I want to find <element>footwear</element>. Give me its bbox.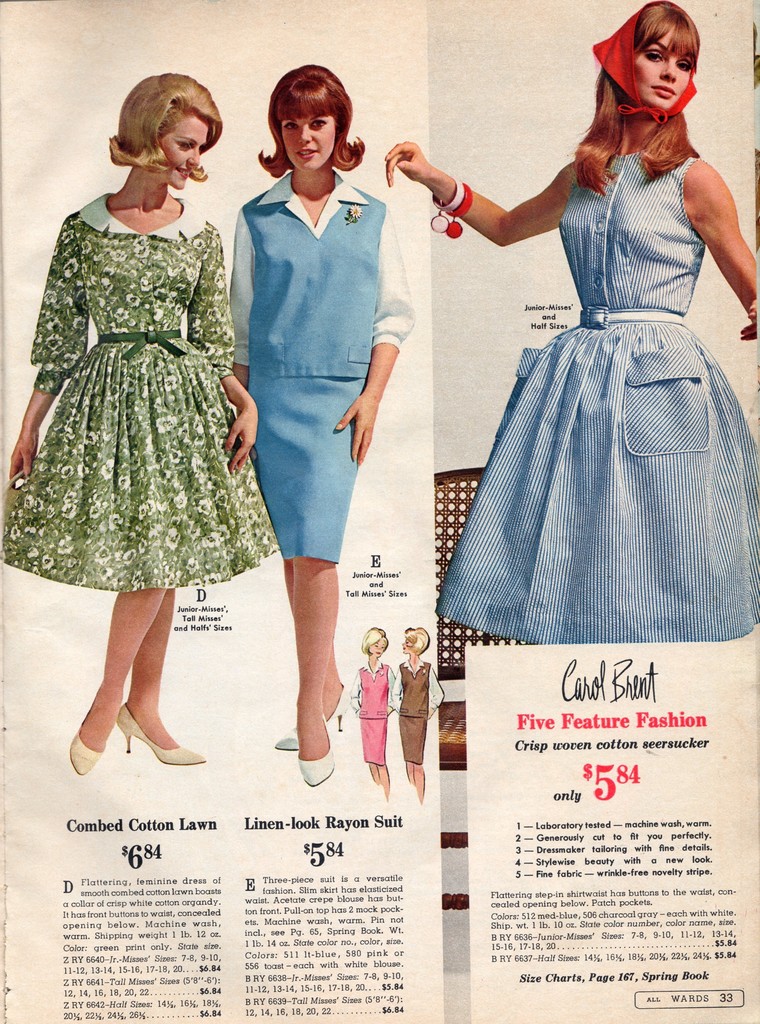
113, 703, 211, 764.
